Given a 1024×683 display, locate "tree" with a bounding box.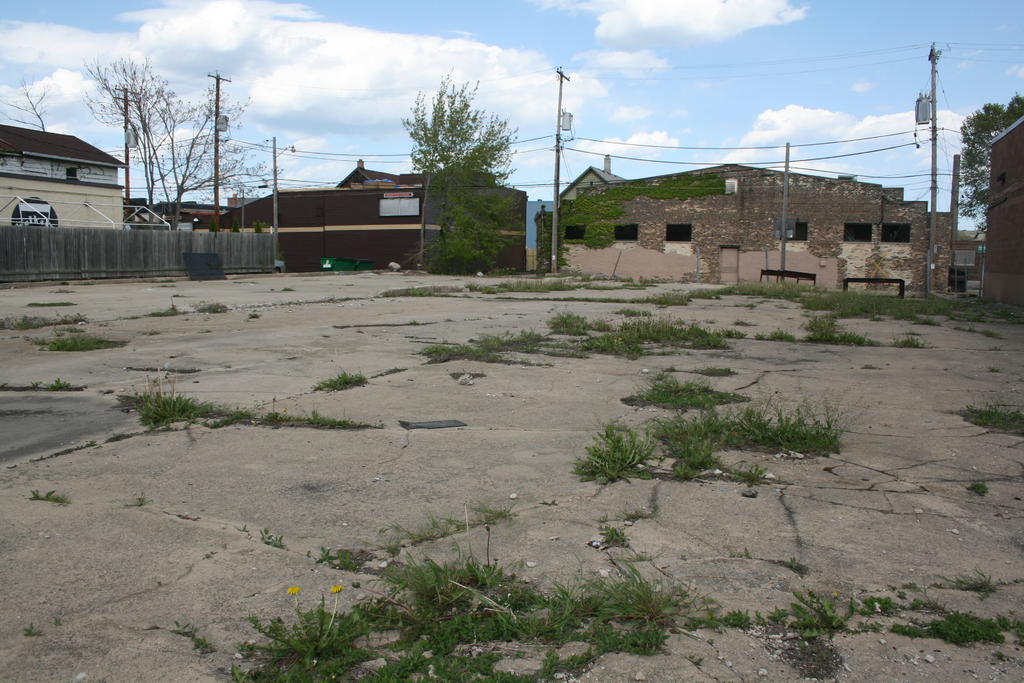
Located: pyautogui.locateOnScreen(81, 55, 284, 231).
